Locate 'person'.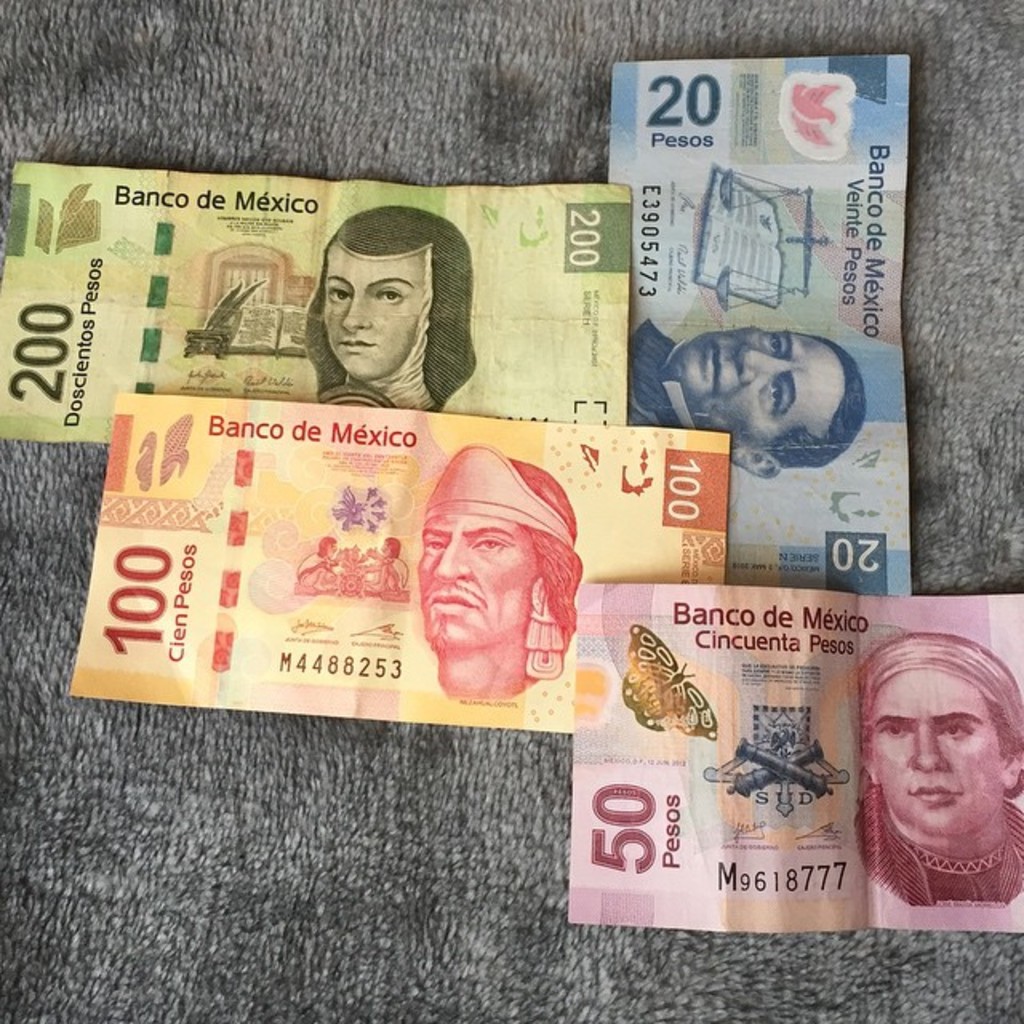
Bounding box: region(414, 434, 586, 704).
